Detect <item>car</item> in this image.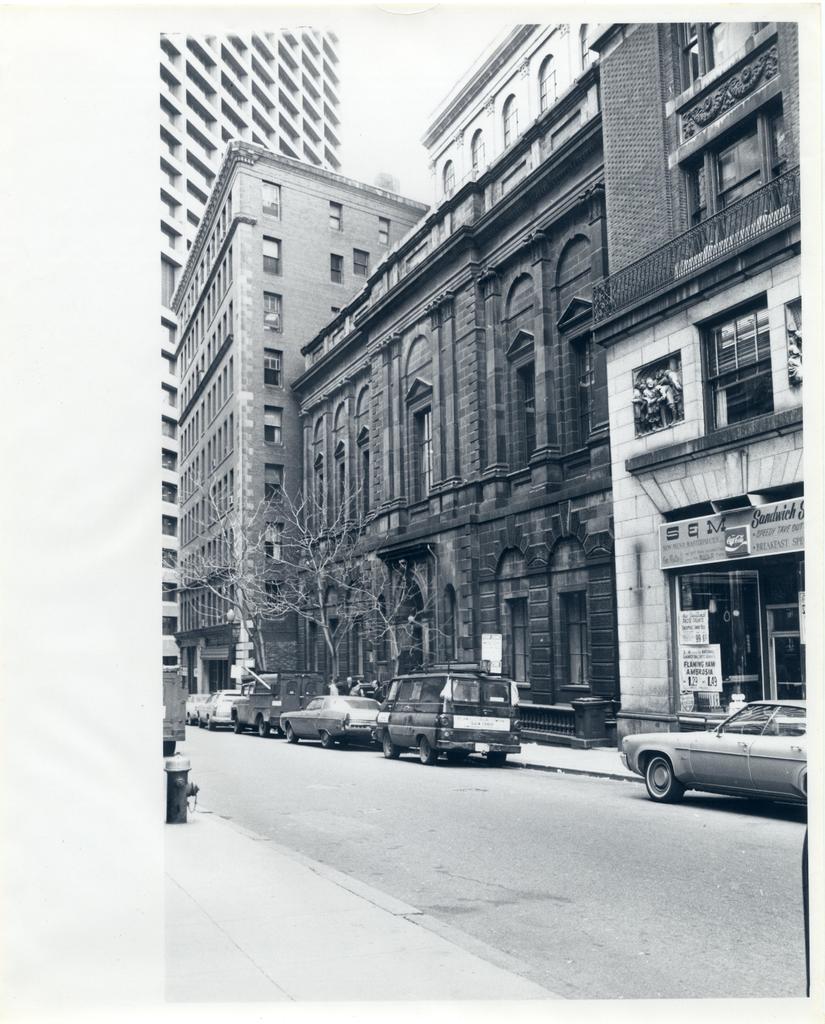
Detection: (616, 697, 812, 809).
